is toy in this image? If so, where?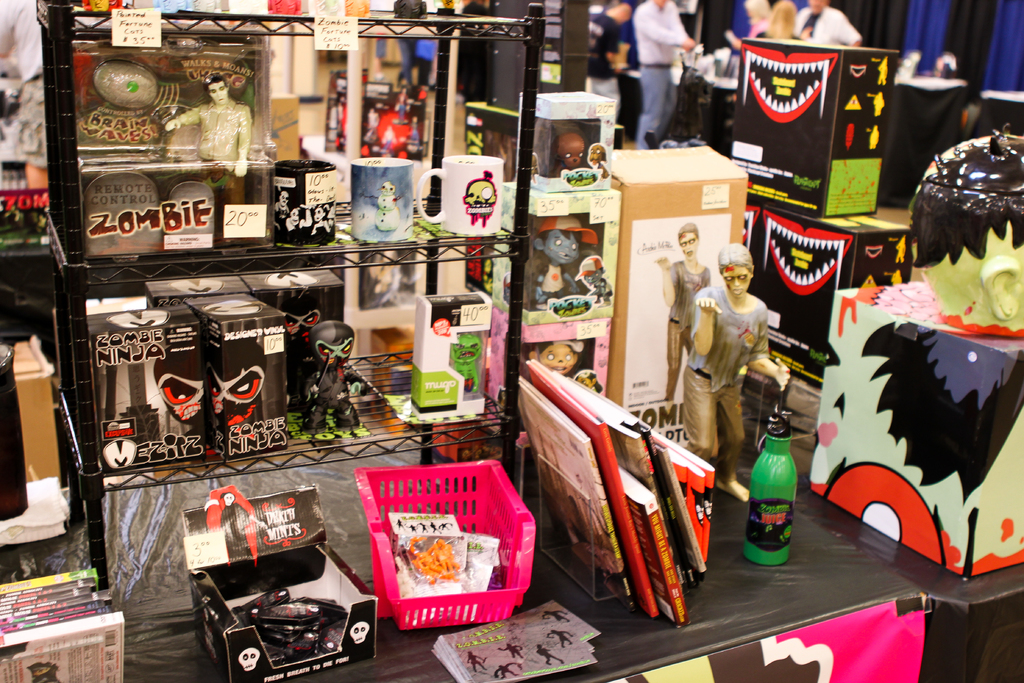
Yes, at region(301, 320, 369, 437).
